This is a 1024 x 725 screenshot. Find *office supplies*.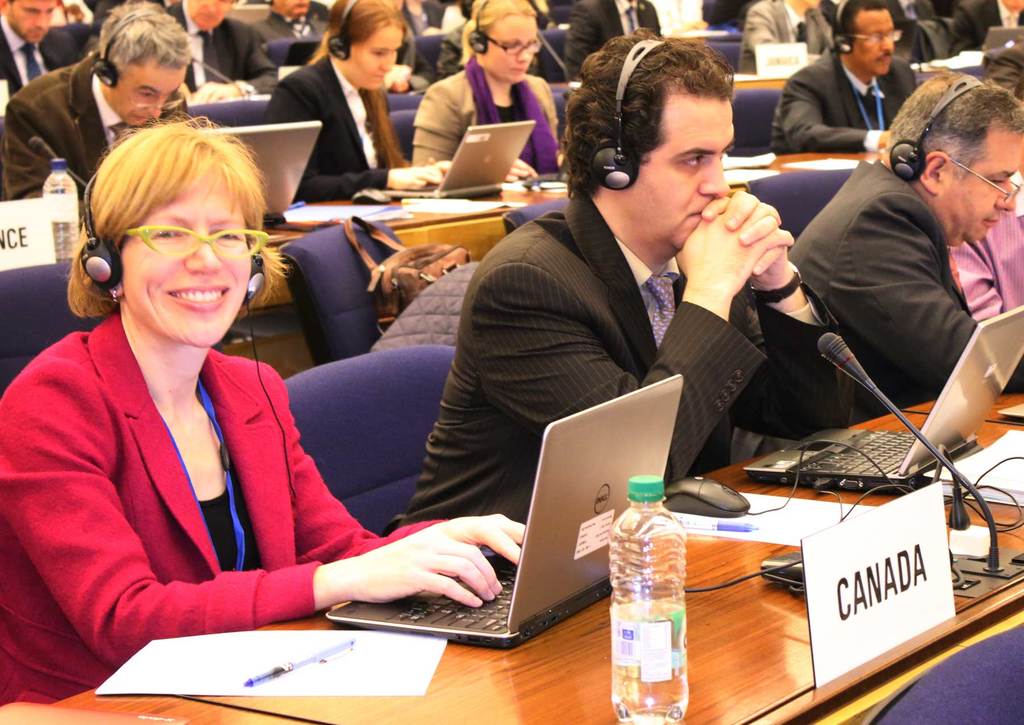
Bounding box: left=883, top=77, right=993, bottom=175.
